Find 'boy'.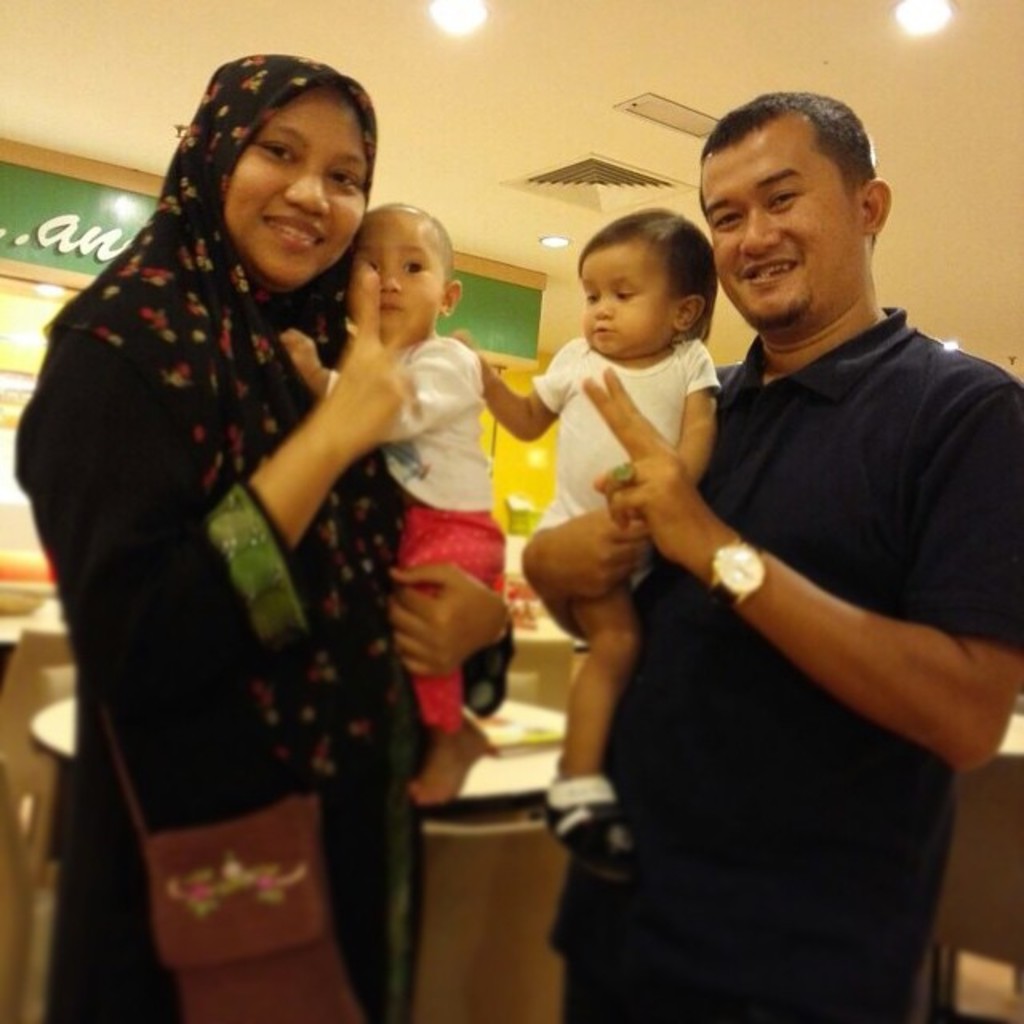
bbox=(490, 168, 786, 752).
